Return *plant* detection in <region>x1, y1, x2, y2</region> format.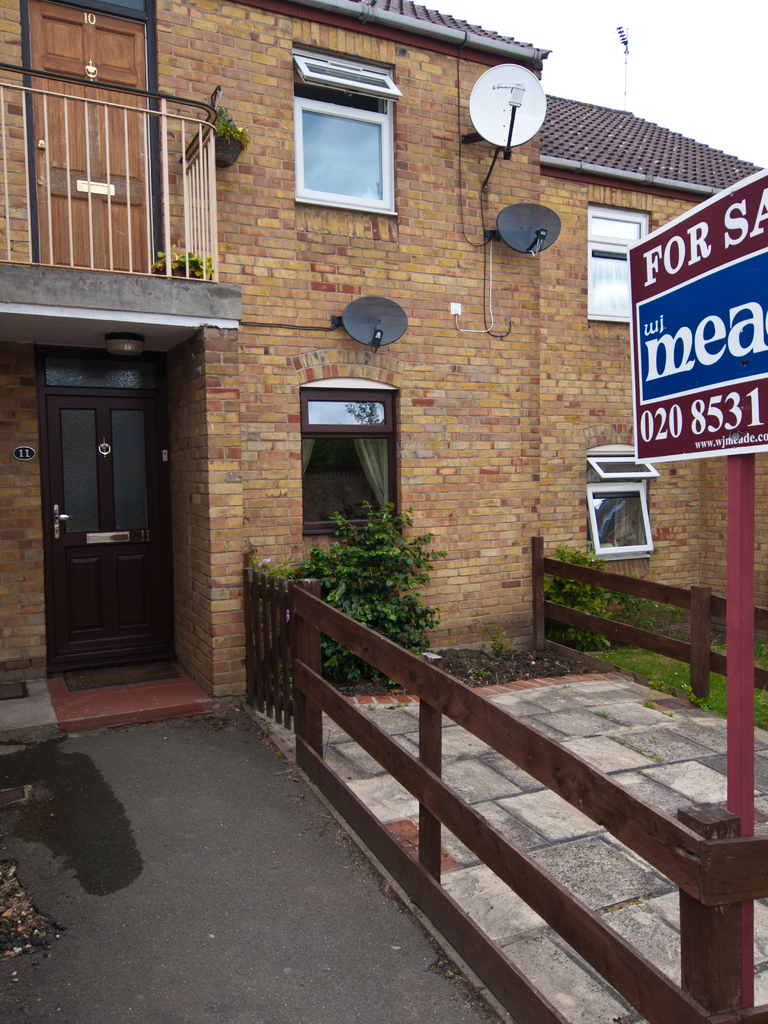
<region>209, 109, 243, 154</region>.
